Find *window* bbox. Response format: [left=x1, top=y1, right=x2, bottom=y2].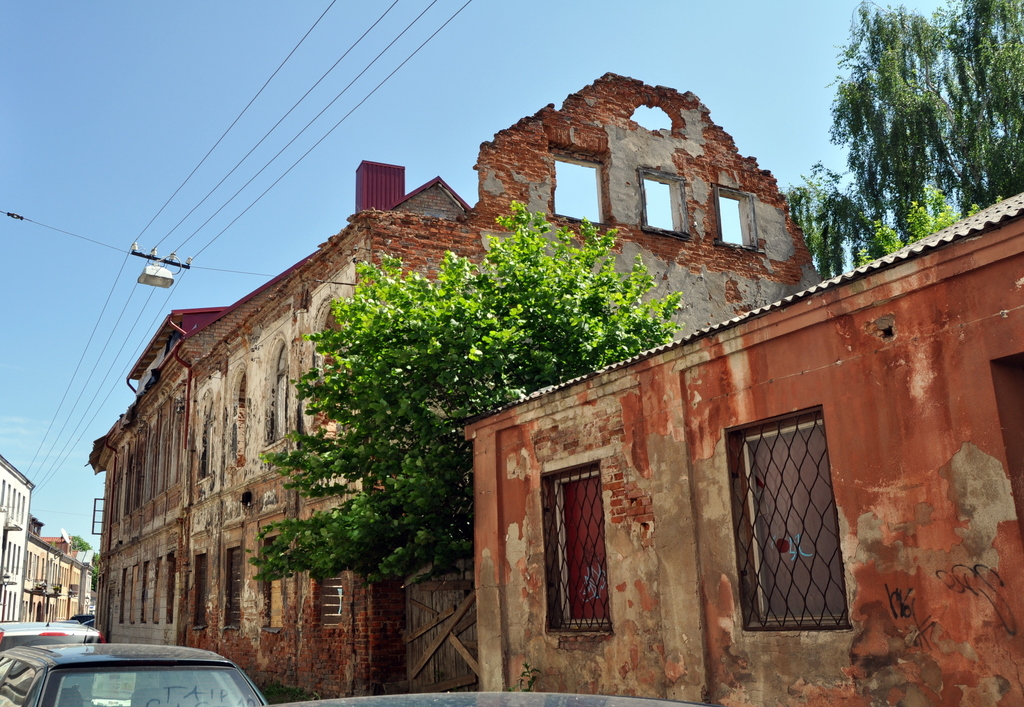
[left=229, top=371, right=254, bottom=474].
